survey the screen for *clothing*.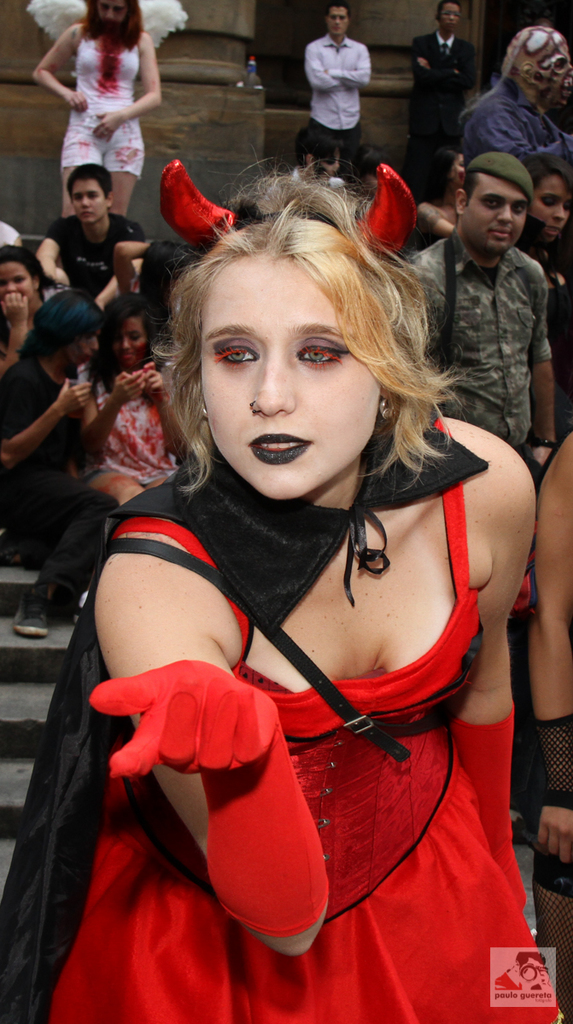
Survey found: box=[459, 73, 572, 172].
